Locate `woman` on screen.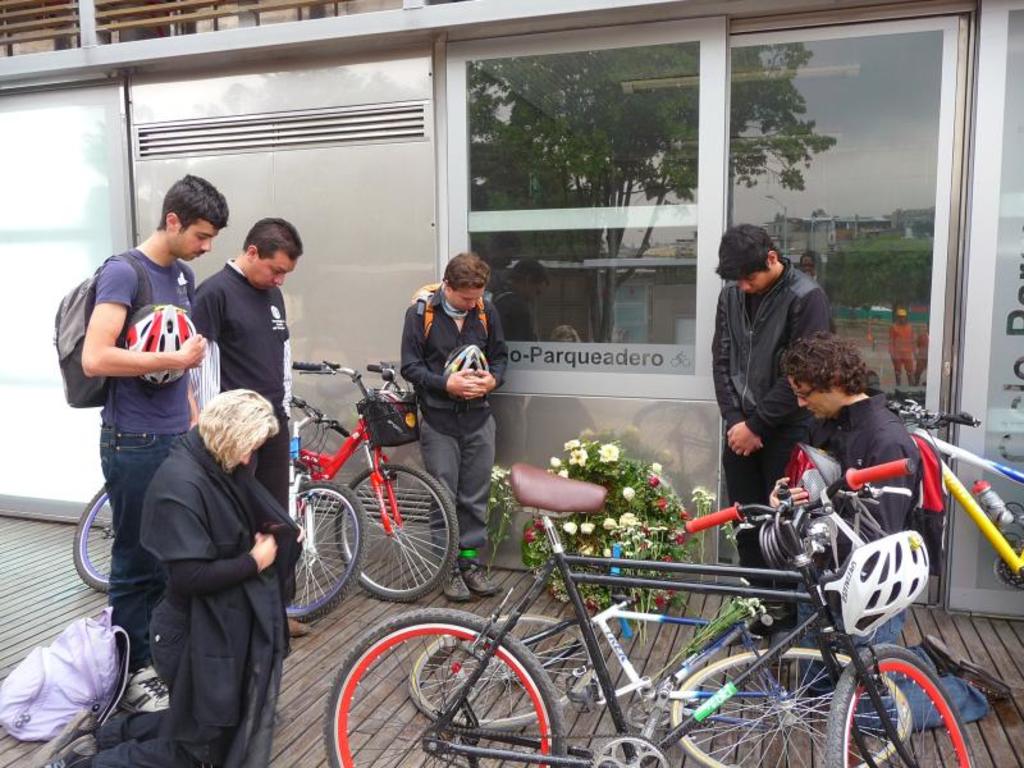
On screen at (140,383,306,767).
